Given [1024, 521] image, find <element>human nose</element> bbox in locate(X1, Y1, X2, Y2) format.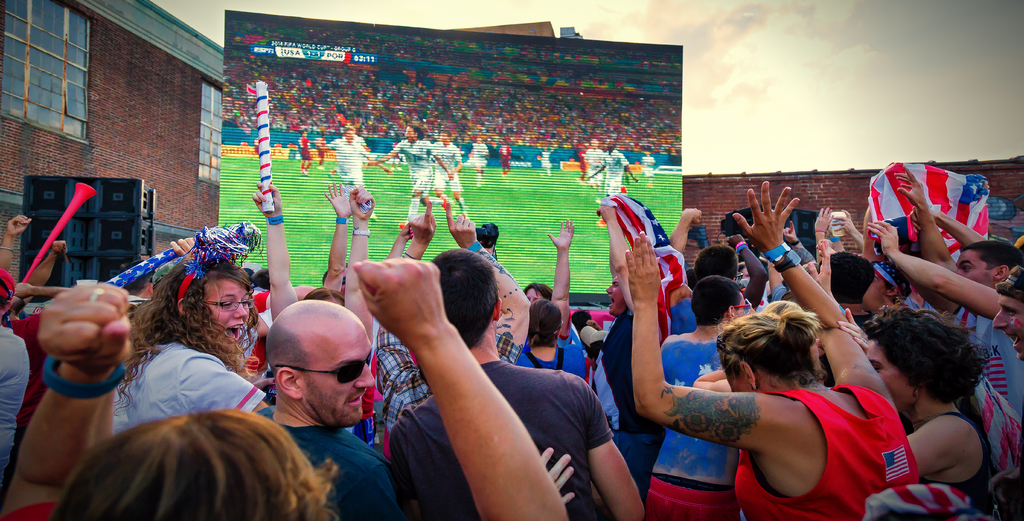
locate(234, 301, 246, 318).
